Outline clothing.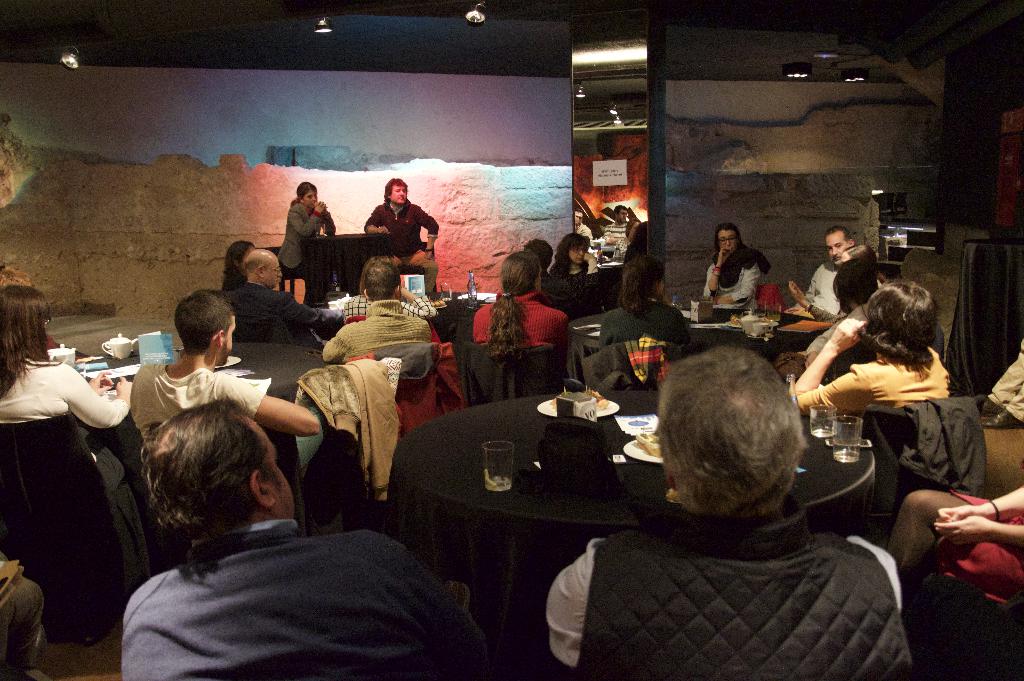
Outline: select_region(933, 488, 1023, 607).
